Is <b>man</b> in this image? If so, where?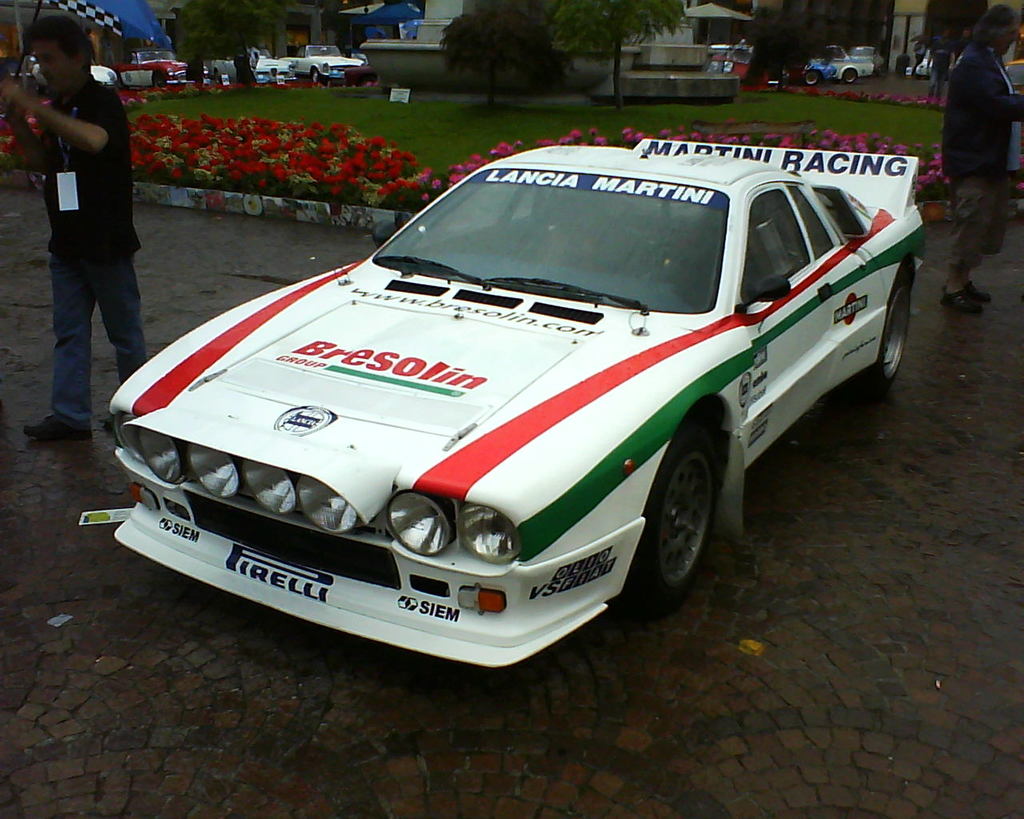
Yes, at bbox(946, 0, 1023, 296).
